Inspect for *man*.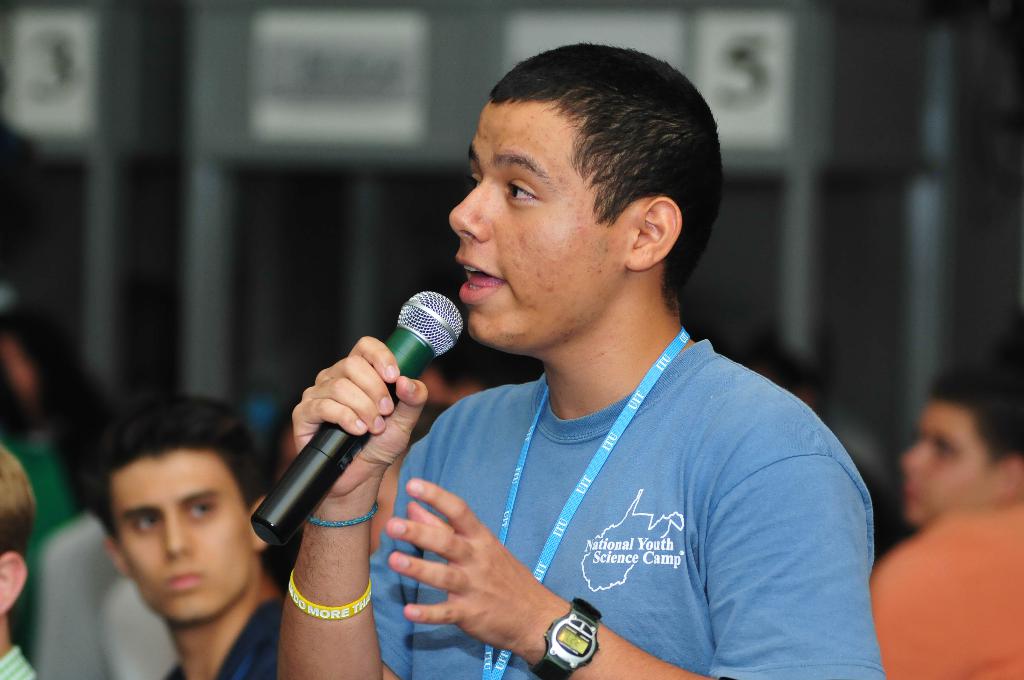
Inspection: (x1=870, y1=366, x2=1023, y2=679).
